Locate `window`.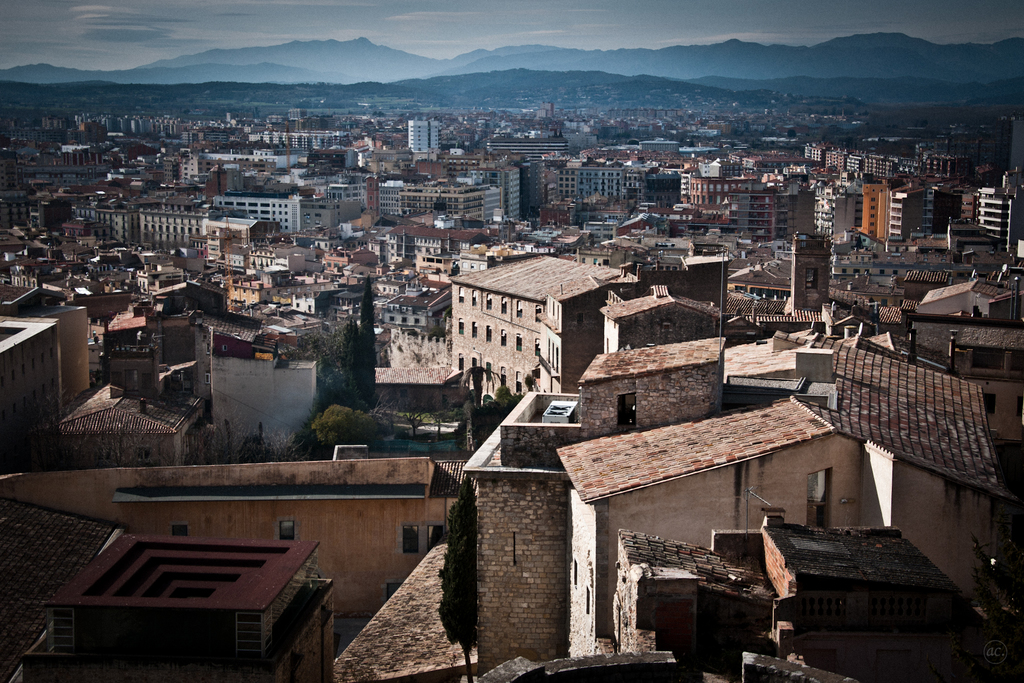
Bounding box: [left=0, top=120, right=1023, bottom=682].
